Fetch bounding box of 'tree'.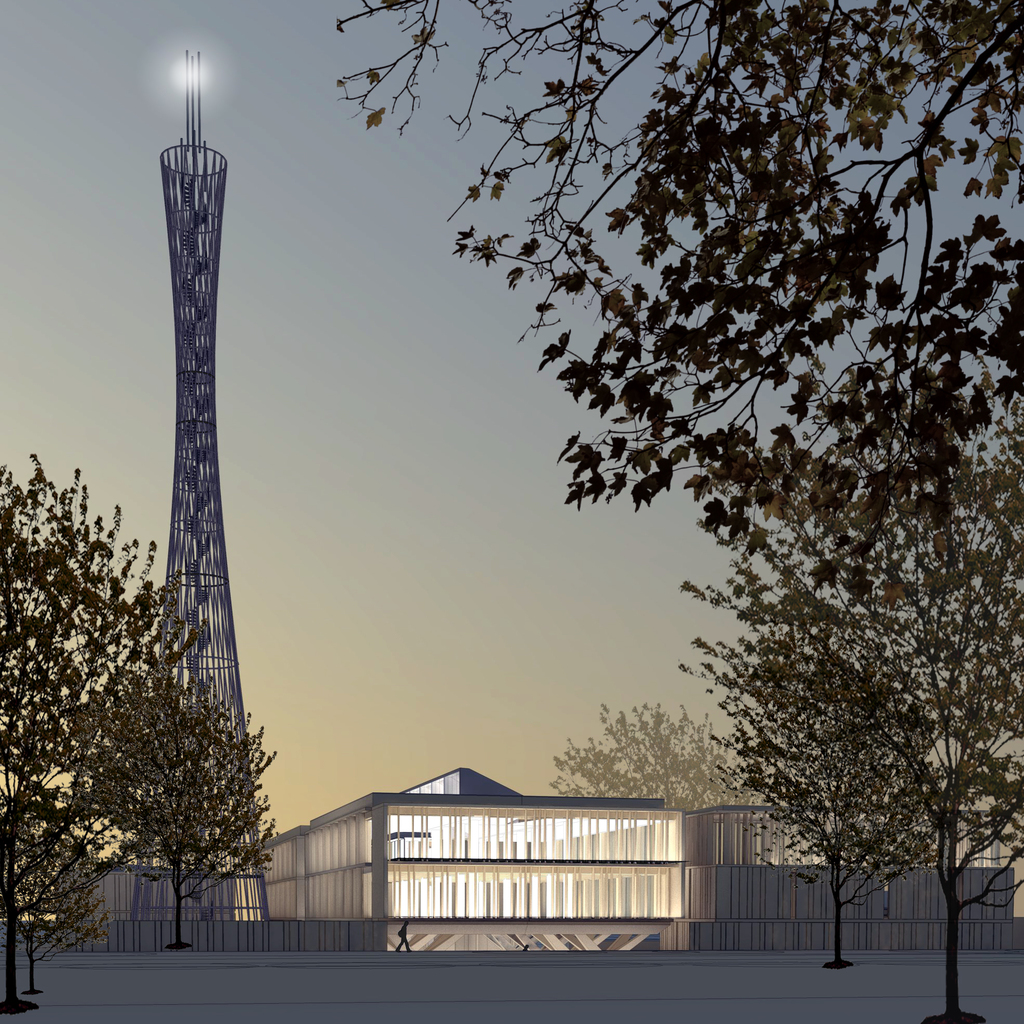
Bbox: bbox=[676, 376, 1023, 1022].
